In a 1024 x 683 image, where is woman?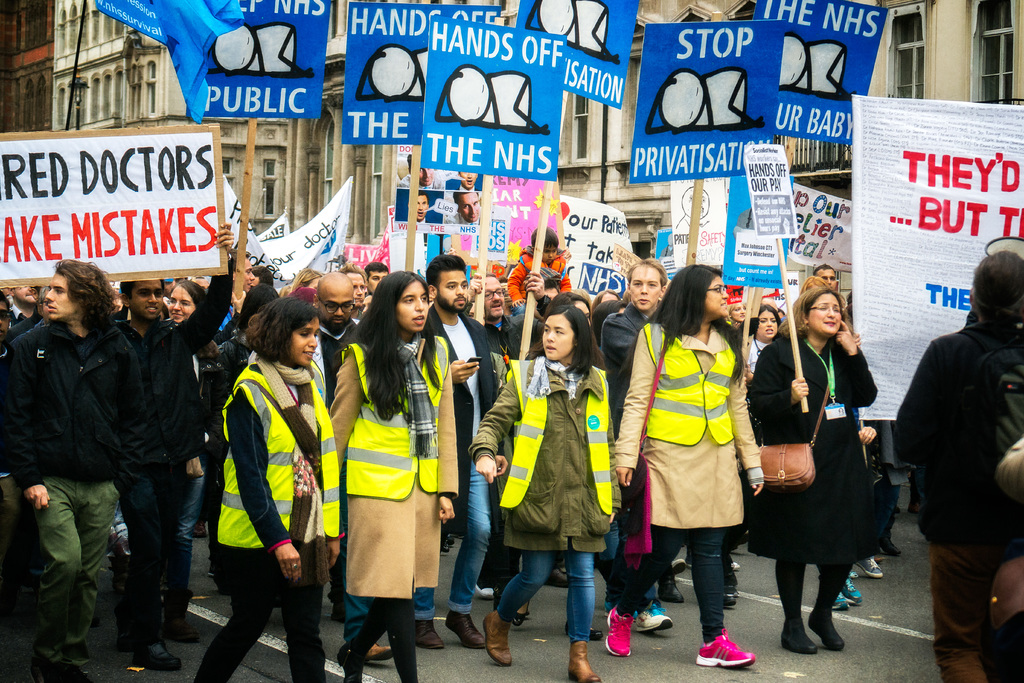
left=333, top=273, right=461, bottom=680.
